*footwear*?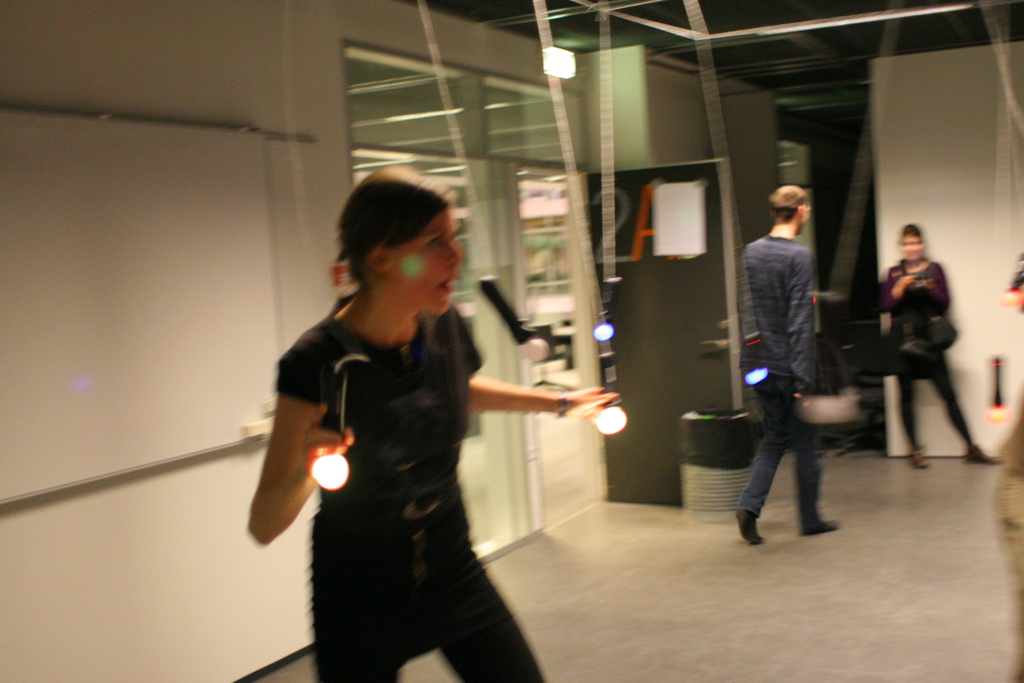
box=[796, 526, 840, 531]
